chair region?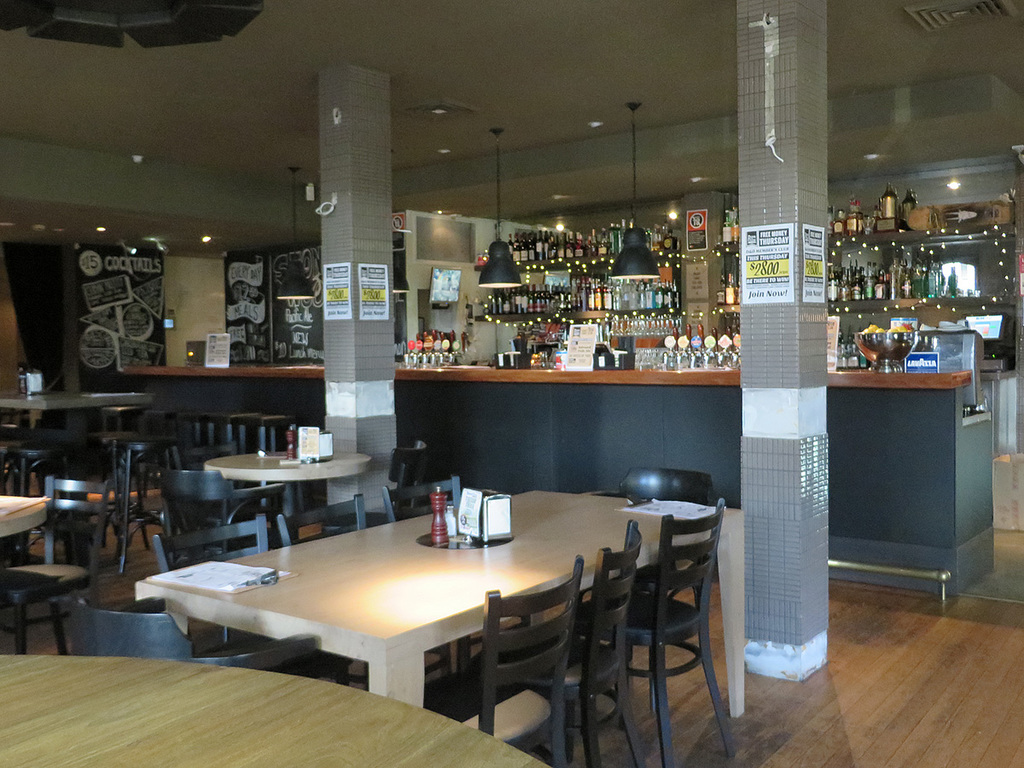
<box>464,573,575,767</box>
